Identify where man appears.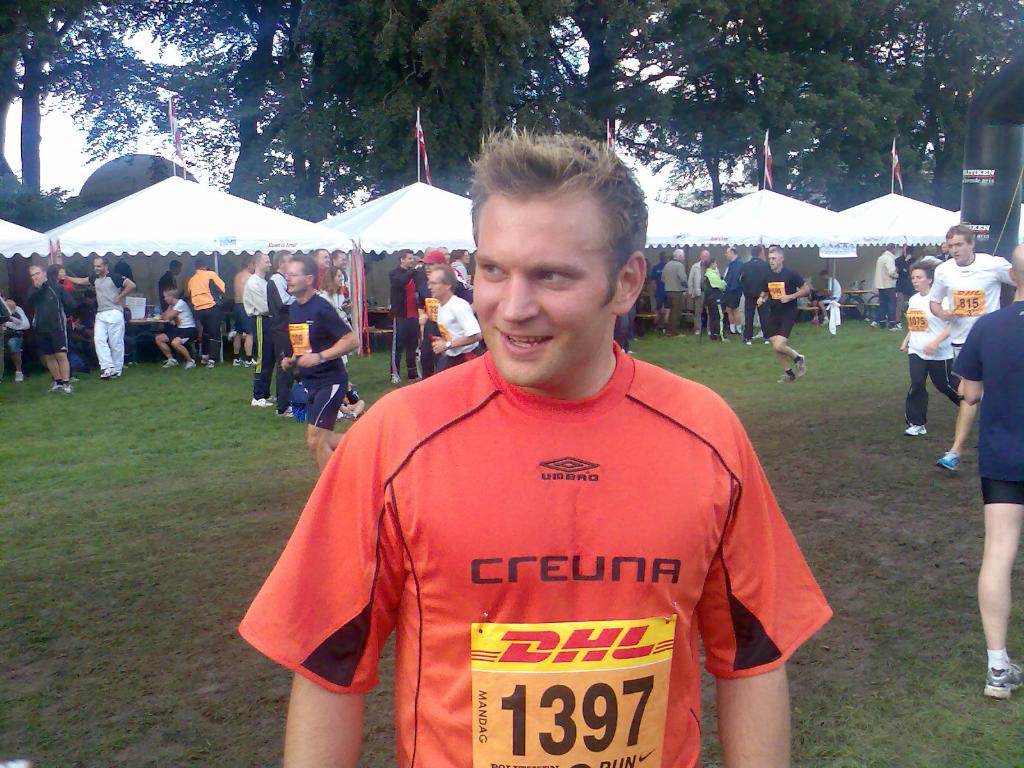
Appears at Rect(385, 249, 425, 385).
